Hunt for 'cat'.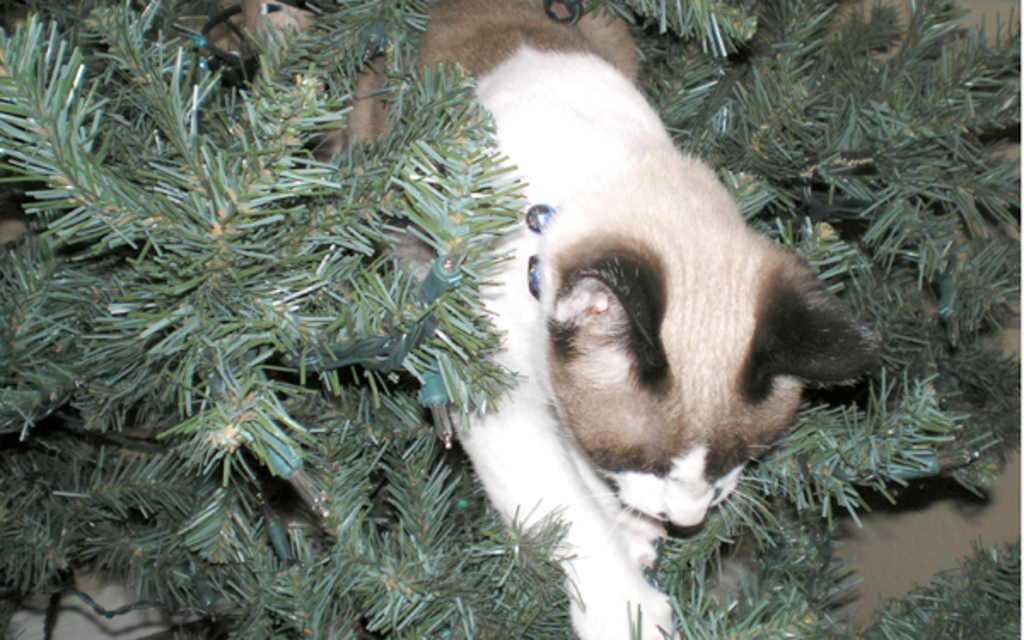
Hunted down at 382,0,886,638.
